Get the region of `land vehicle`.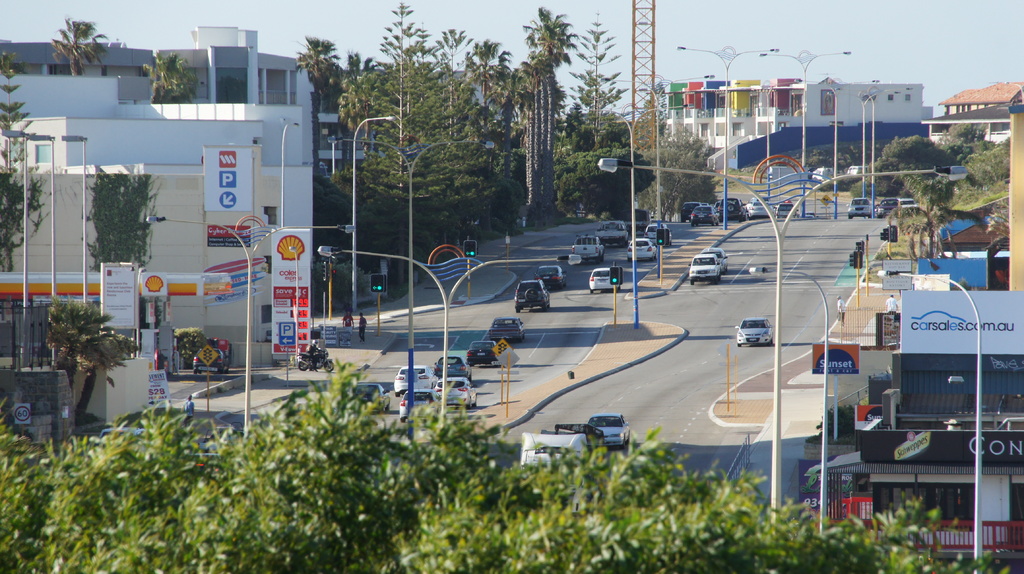
pyautogui.locateOnScreen(397, 388, 445, 424).
